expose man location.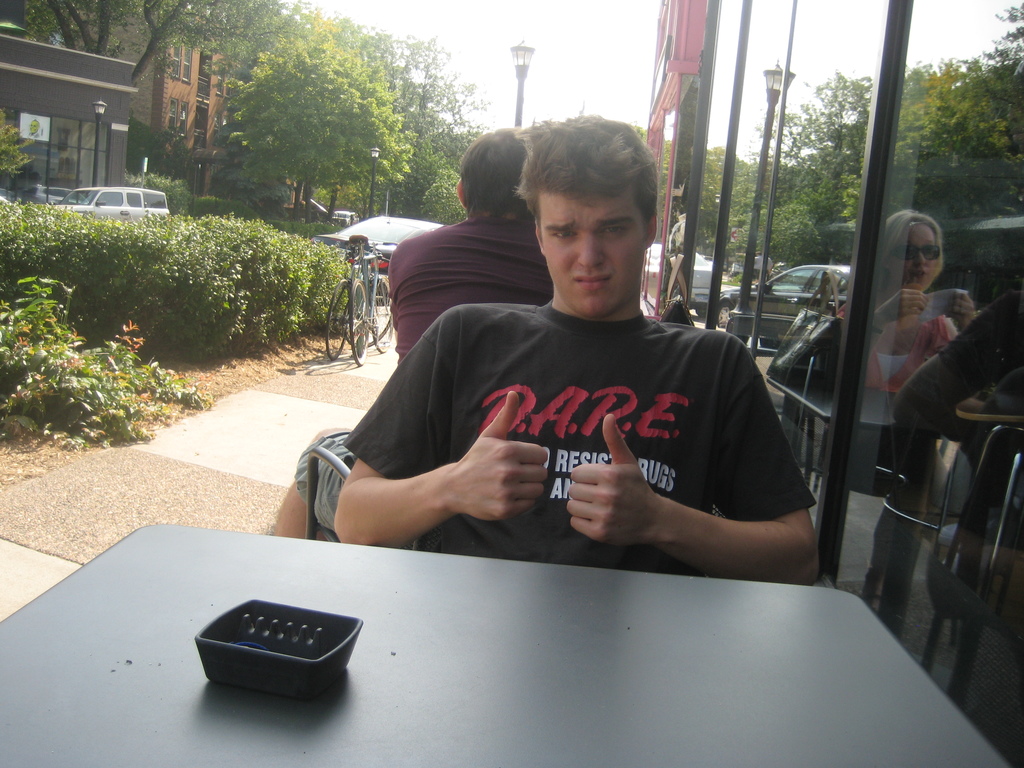
Exposed at box(261, 127, 554, 540).
